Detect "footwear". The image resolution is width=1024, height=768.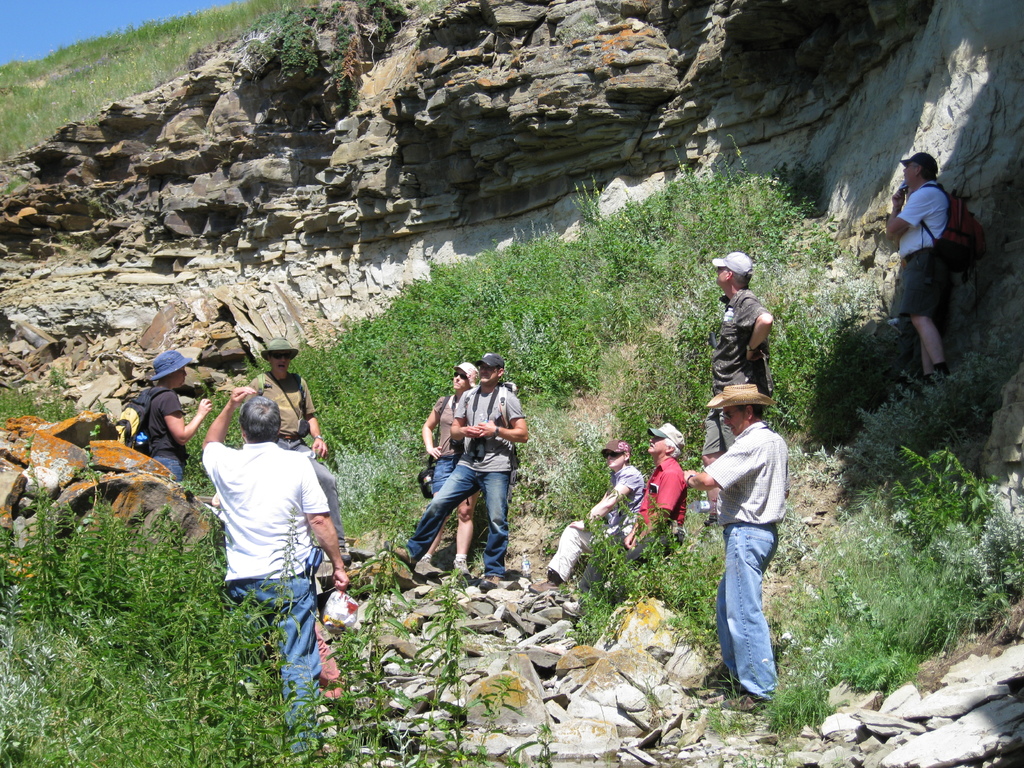
x1=392 y1=547 x2=416 y2=570.
